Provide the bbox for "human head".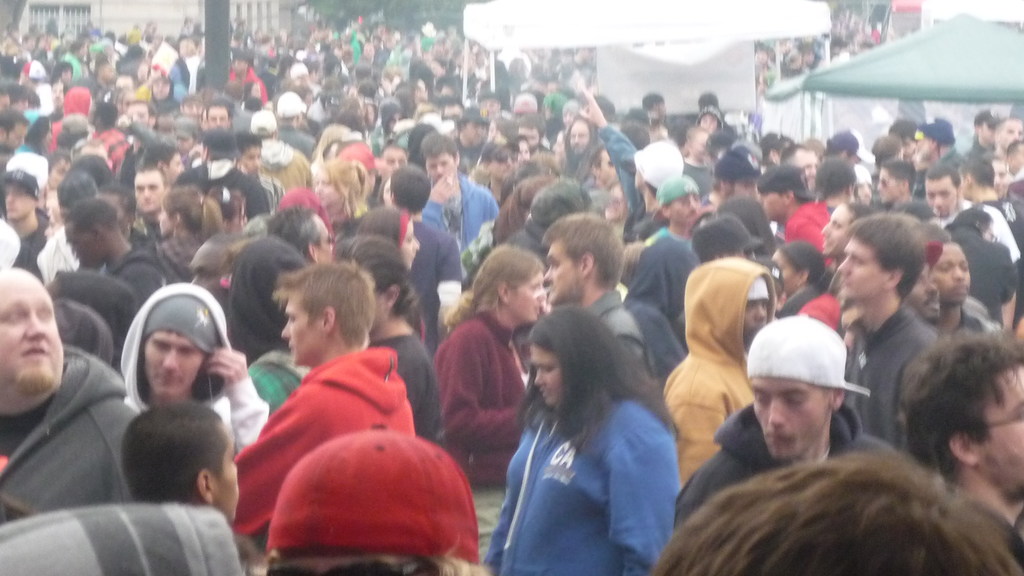
[left=0, top=266, right=60, bottom=400].
